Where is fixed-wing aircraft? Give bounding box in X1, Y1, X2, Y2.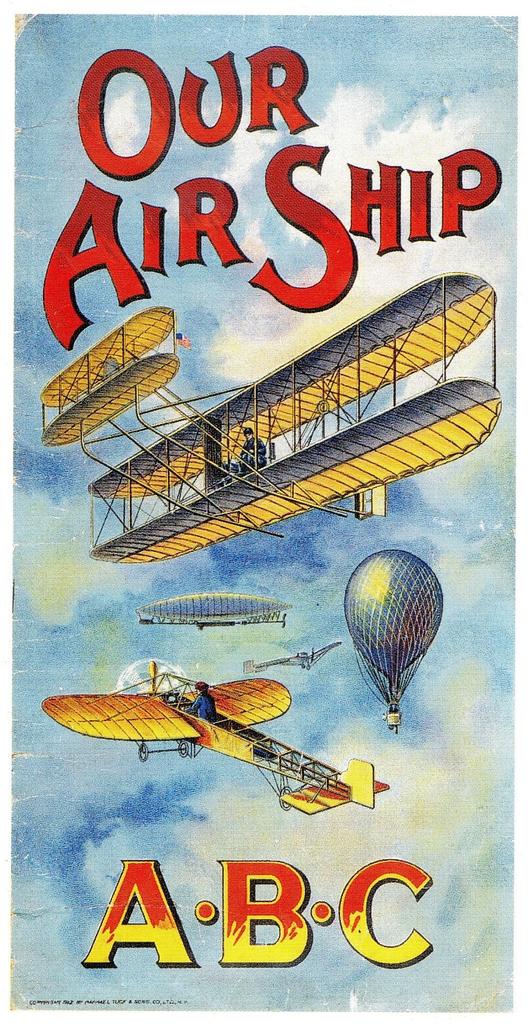
36, 261, 509, 566.
